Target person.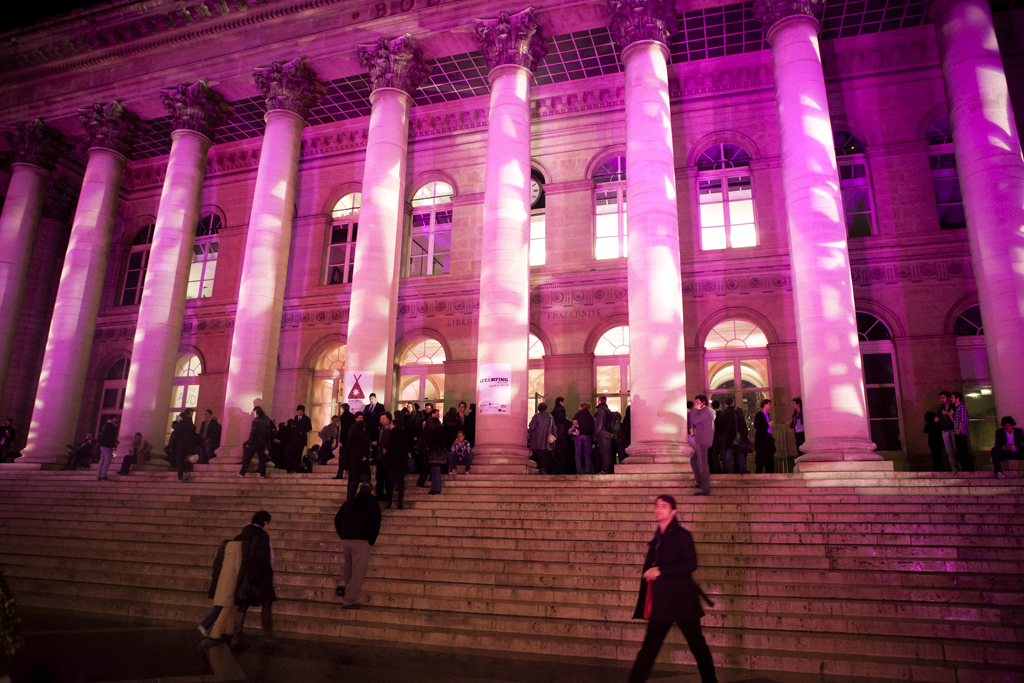
Target region: 950 392 968 463.
